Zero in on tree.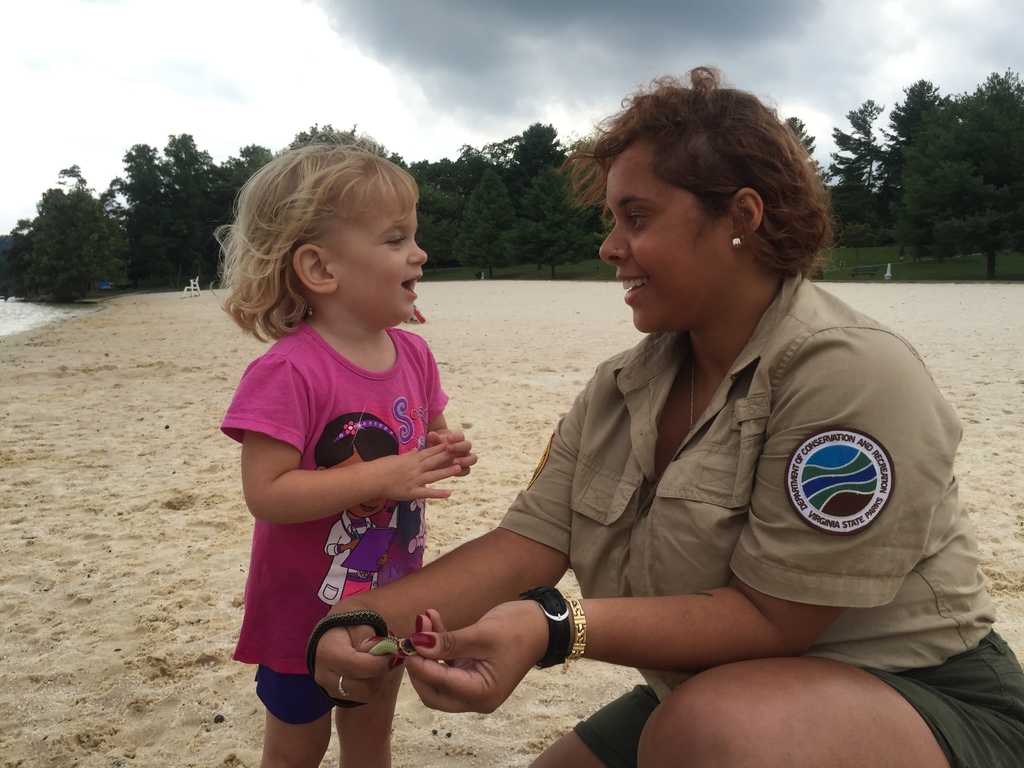
Zeroed in: select_region(889, 75, 1014, 270).
